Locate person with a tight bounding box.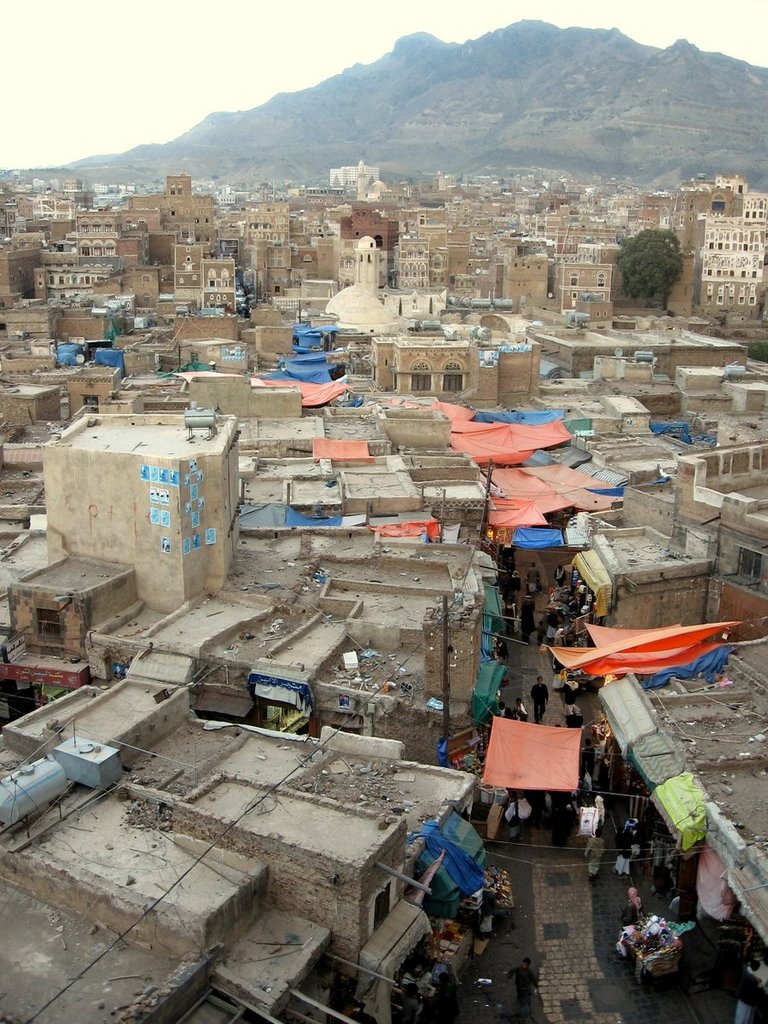
[734,962,767,1023].
